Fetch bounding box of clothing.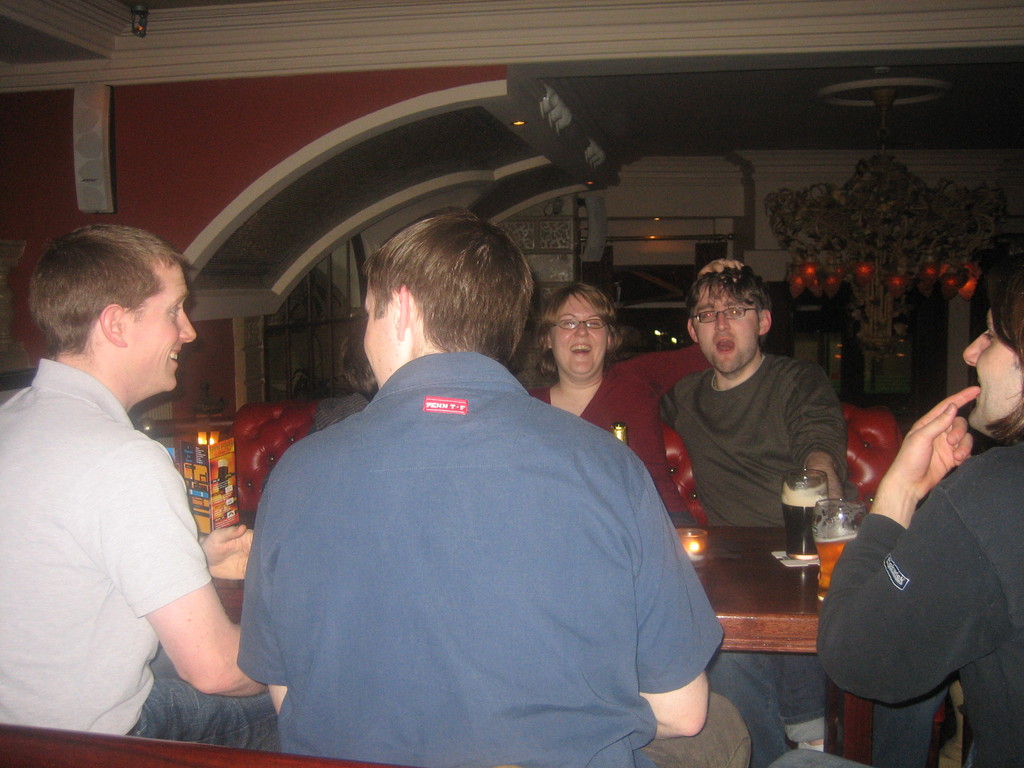
Bbox: 1/353/278/755.
